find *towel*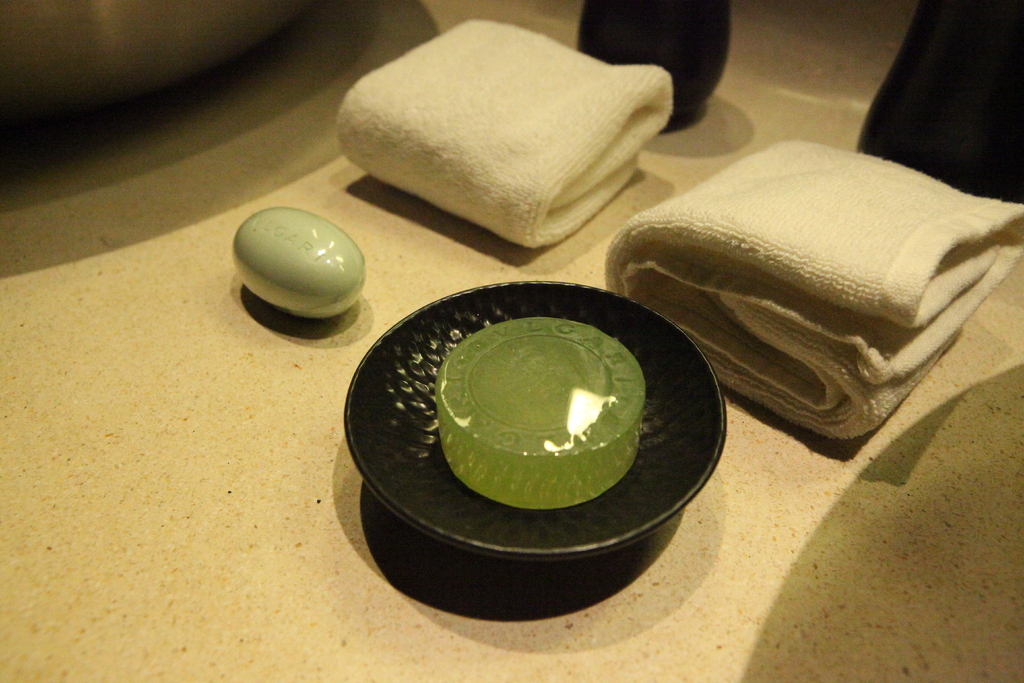
box=[630, 144, 972, 433]
